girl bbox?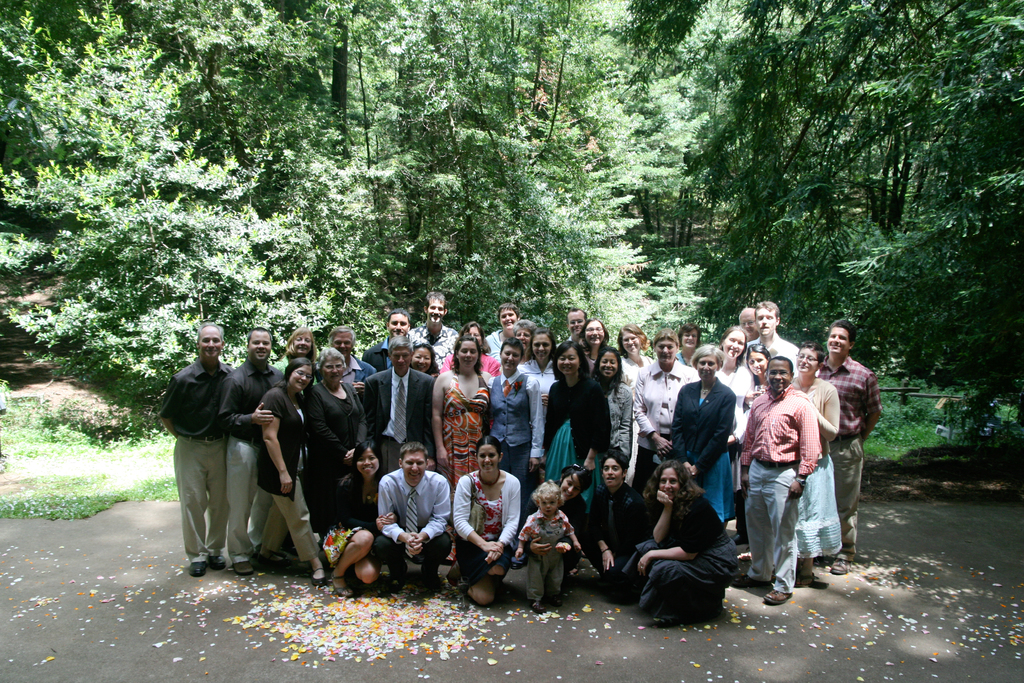
527 465 582 602
